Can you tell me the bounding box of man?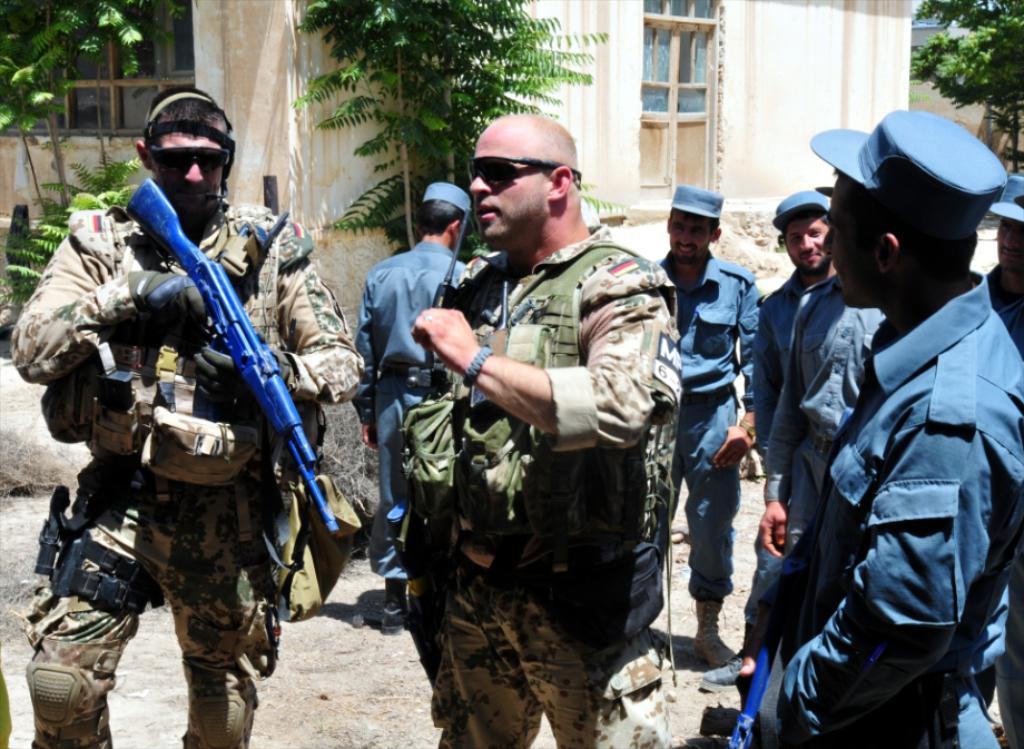
[749,181,846,440].
